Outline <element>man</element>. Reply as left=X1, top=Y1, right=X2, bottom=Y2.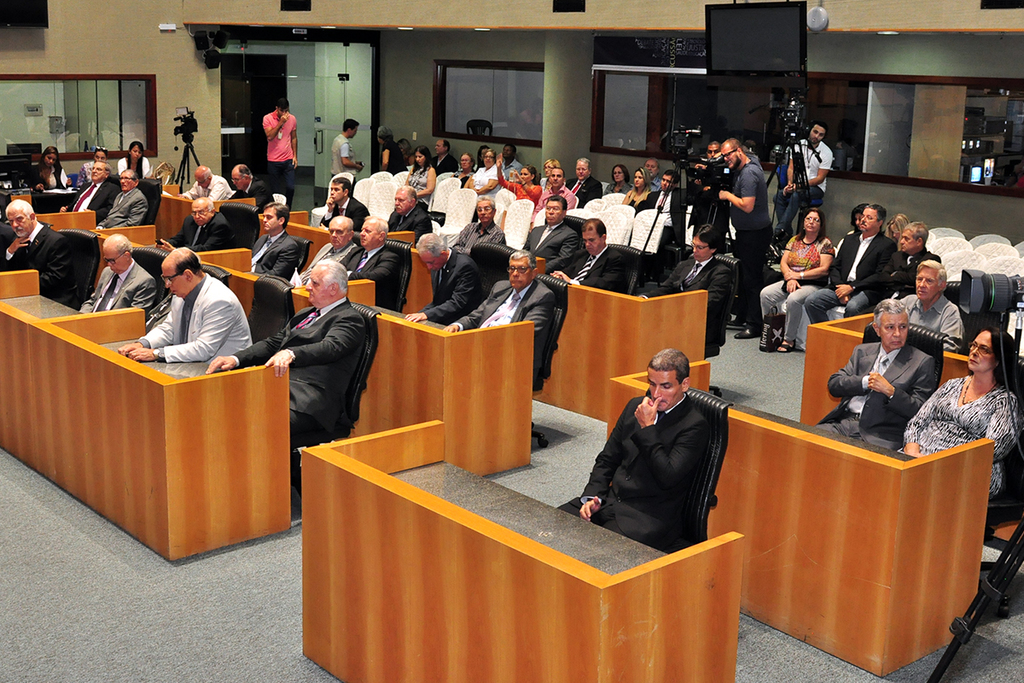
left=777, top=121, right=835, bottom=240.
